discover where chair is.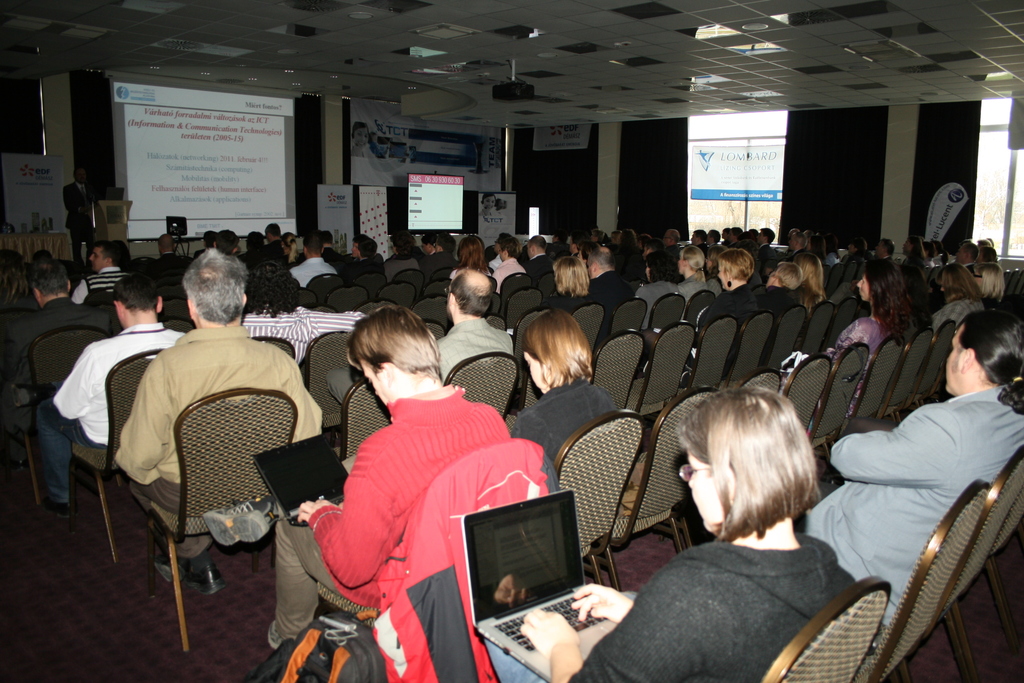
Discovered at (875, 327, 932, 433).
